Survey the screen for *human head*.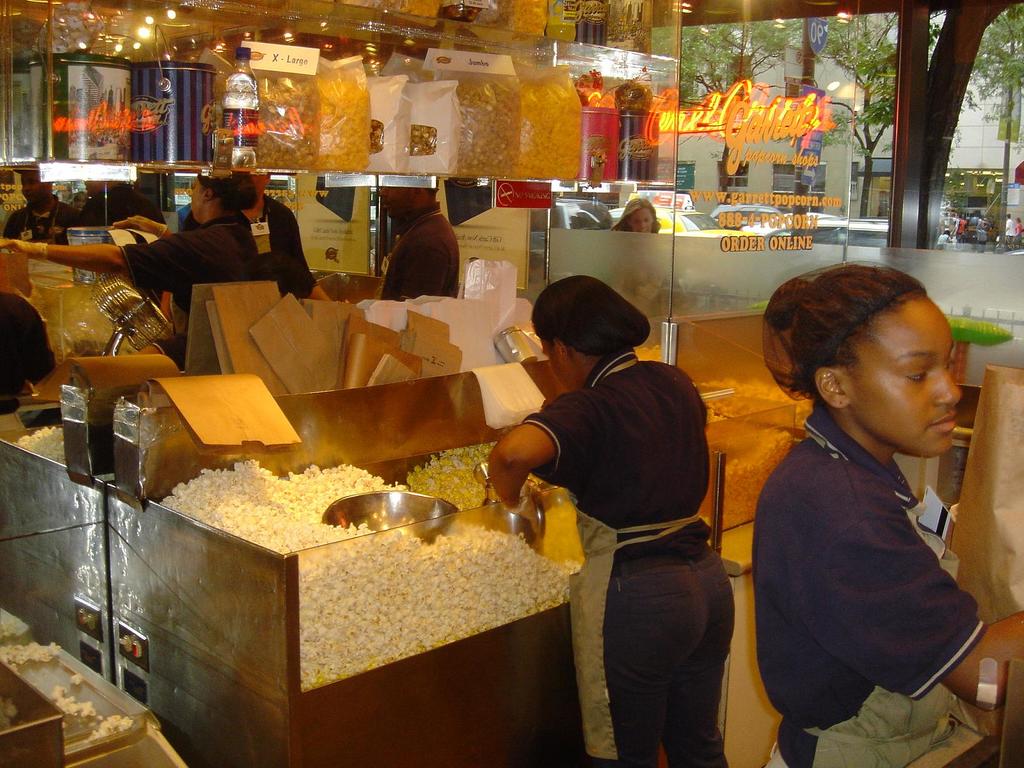
Survey found: l=248, t=173, r=272, b=199.
